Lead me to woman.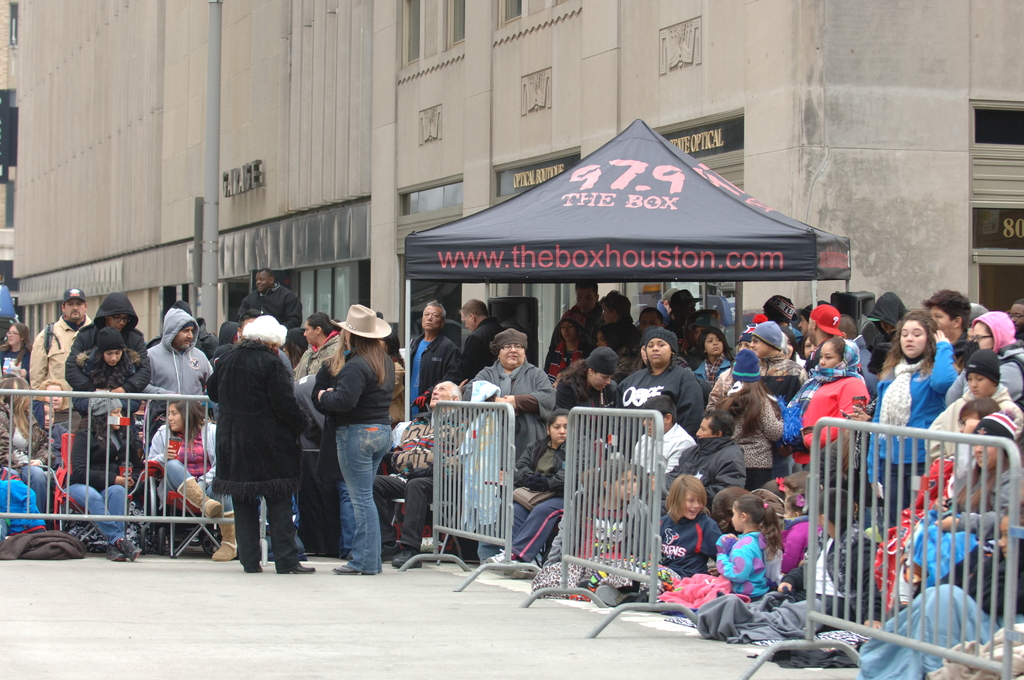
Lead to box(60, 384, 135, 565).
